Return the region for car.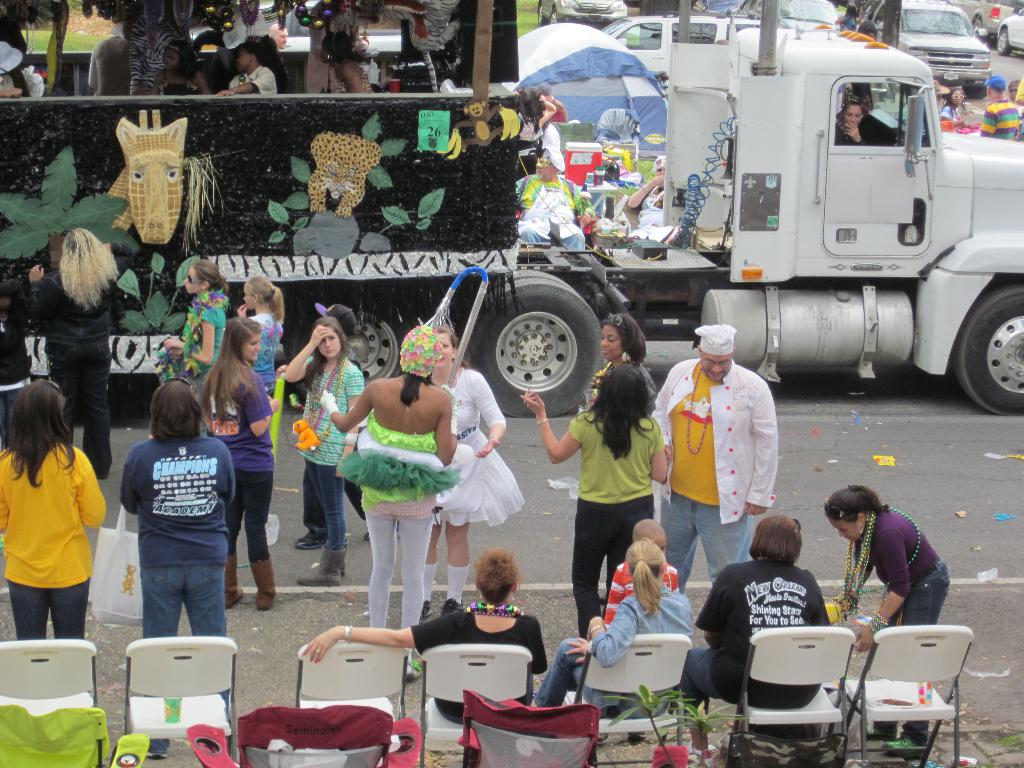
<box>856,0,985,102</box>.
